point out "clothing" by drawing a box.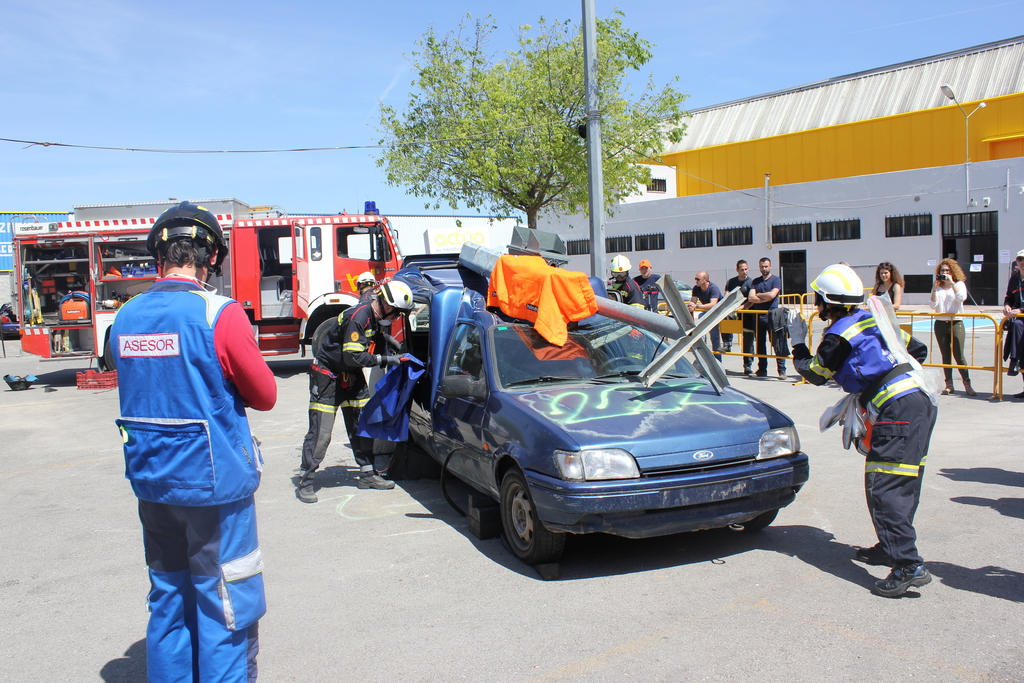
1004/276/1023/381.
